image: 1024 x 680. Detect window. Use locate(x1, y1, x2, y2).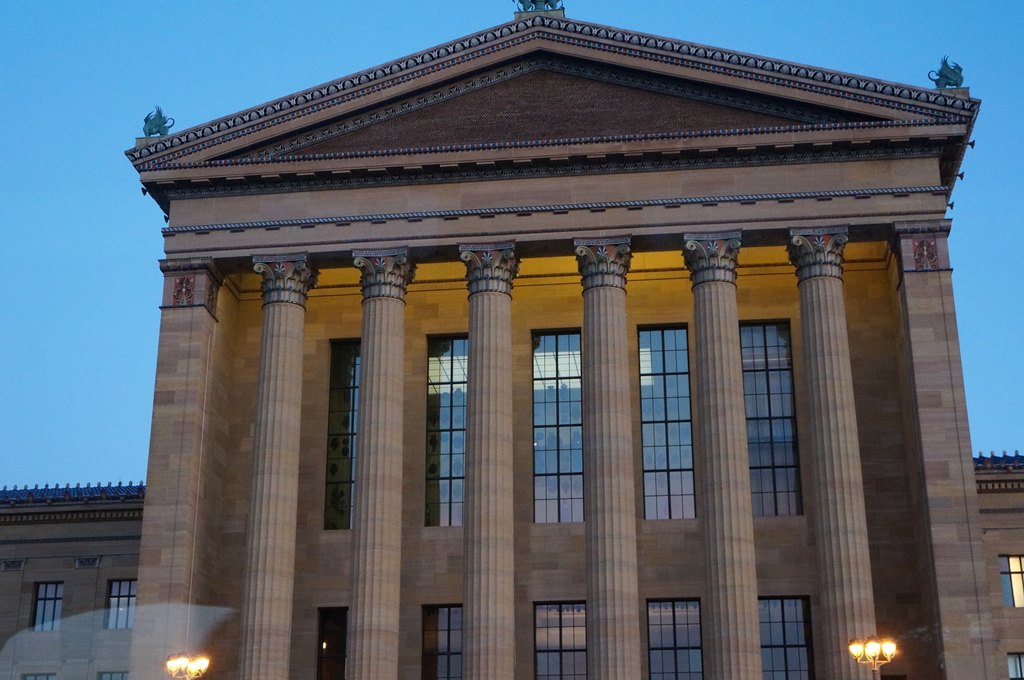
locate(426, 336, 471, 534).
